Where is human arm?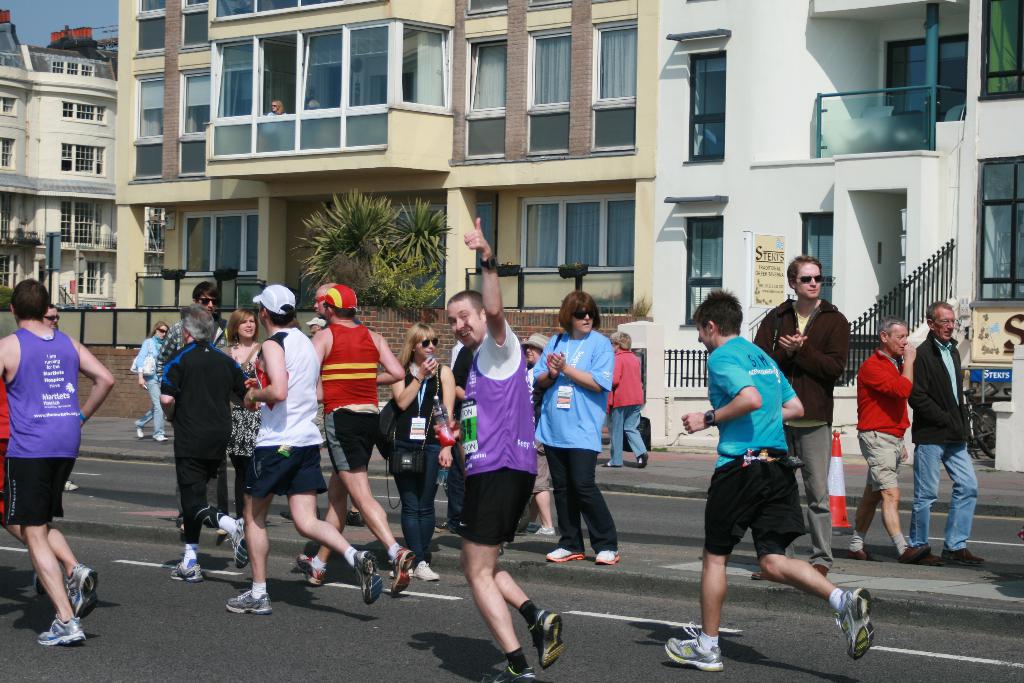
region(433, 363, 462, 470).
